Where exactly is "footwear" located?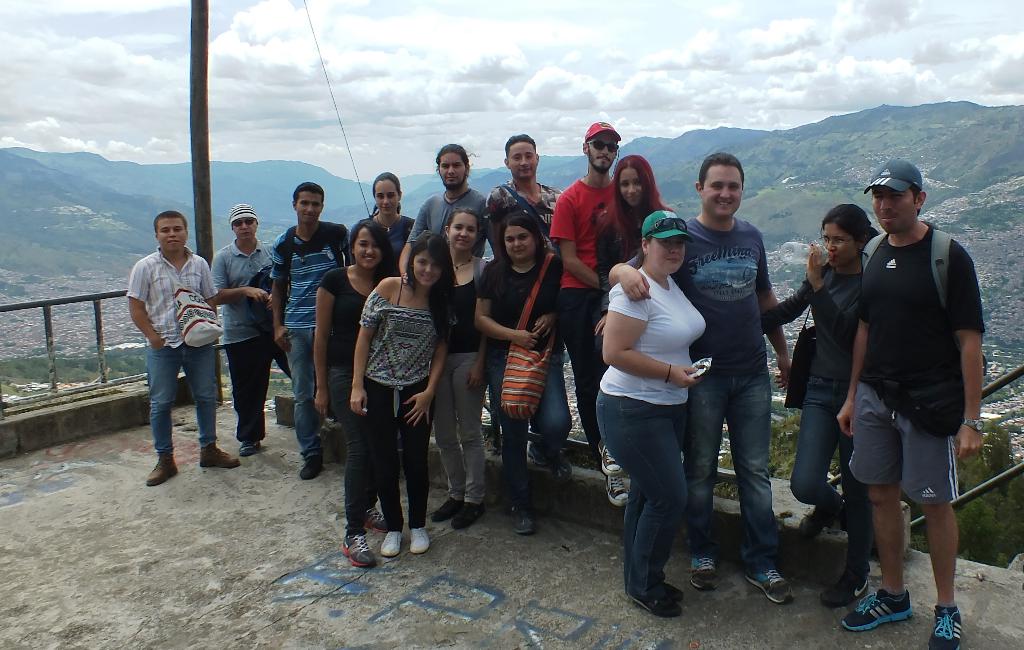
Its bounding box is 340 533 374 569.
